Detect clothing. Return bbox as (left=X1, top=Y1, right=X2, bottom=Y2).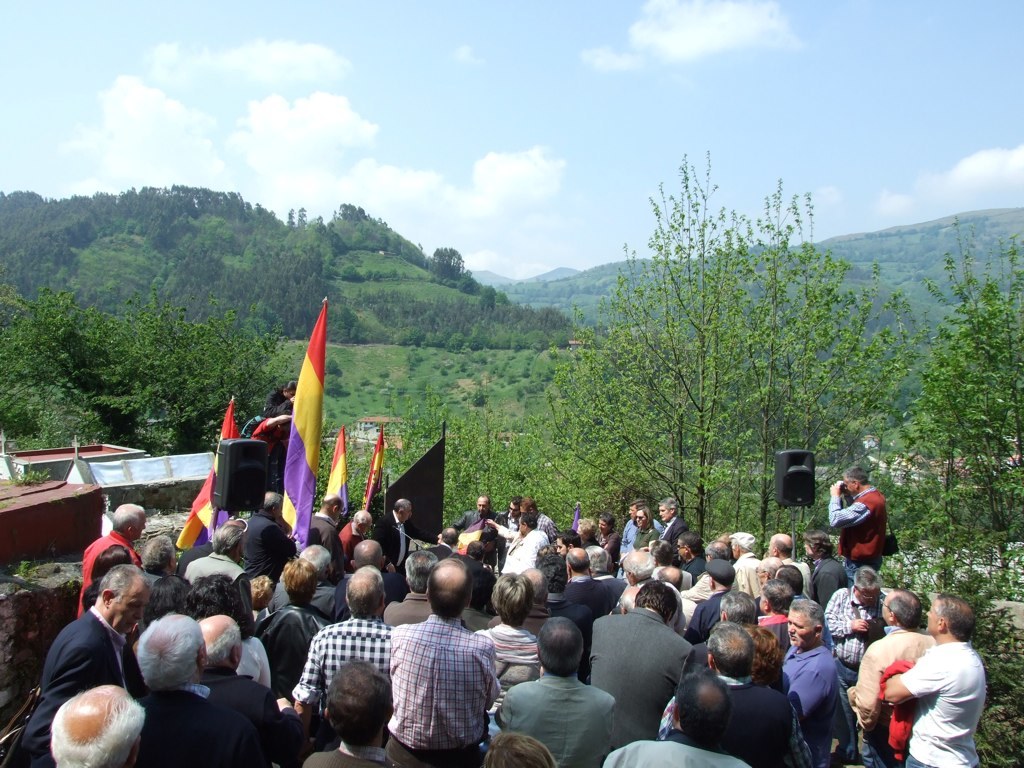
(left=126, top=687, right=272, bottom=767).
